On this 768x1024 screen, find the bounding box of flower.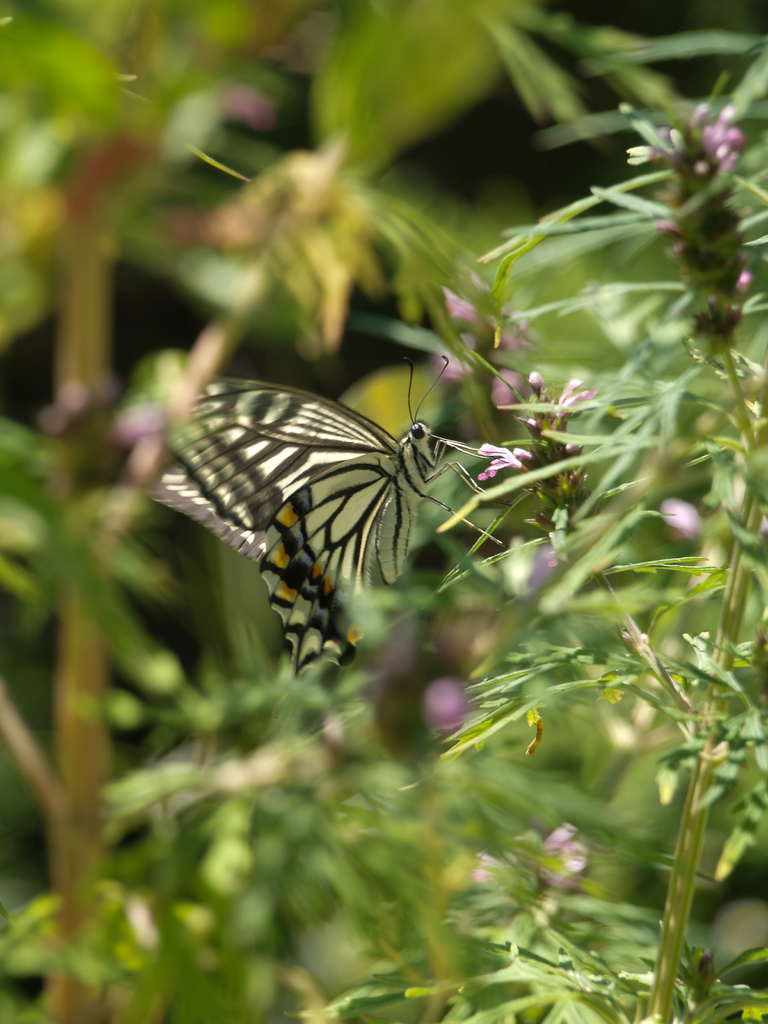
Bounding box: box=[436, 288, 600, 424].
